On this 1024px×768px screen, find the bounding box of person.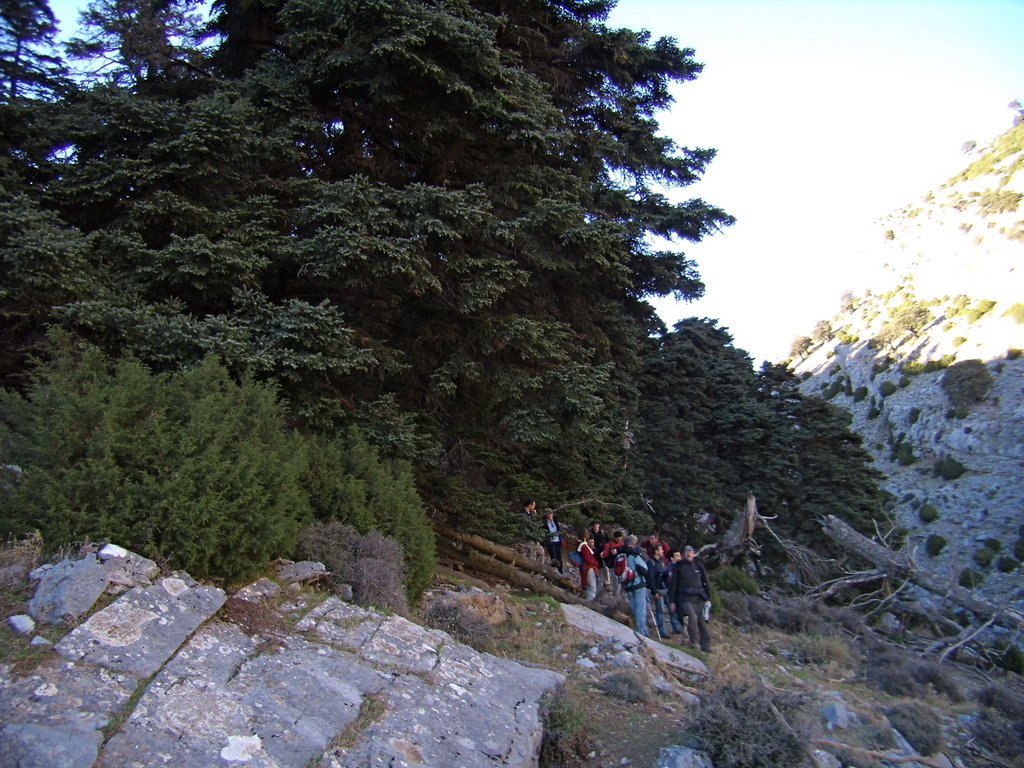
Bounding box: <box>666,544,713,649</box>.
